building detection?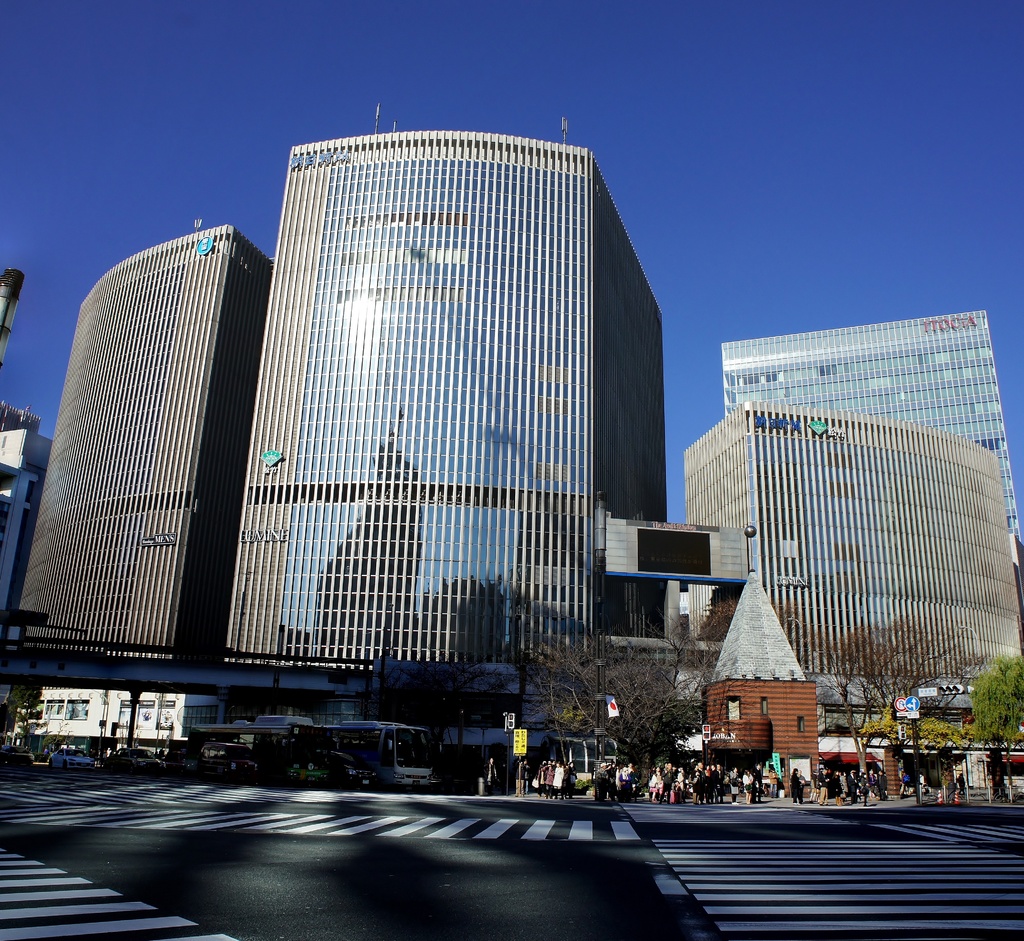
bbox(0, 424, 56, 648)
